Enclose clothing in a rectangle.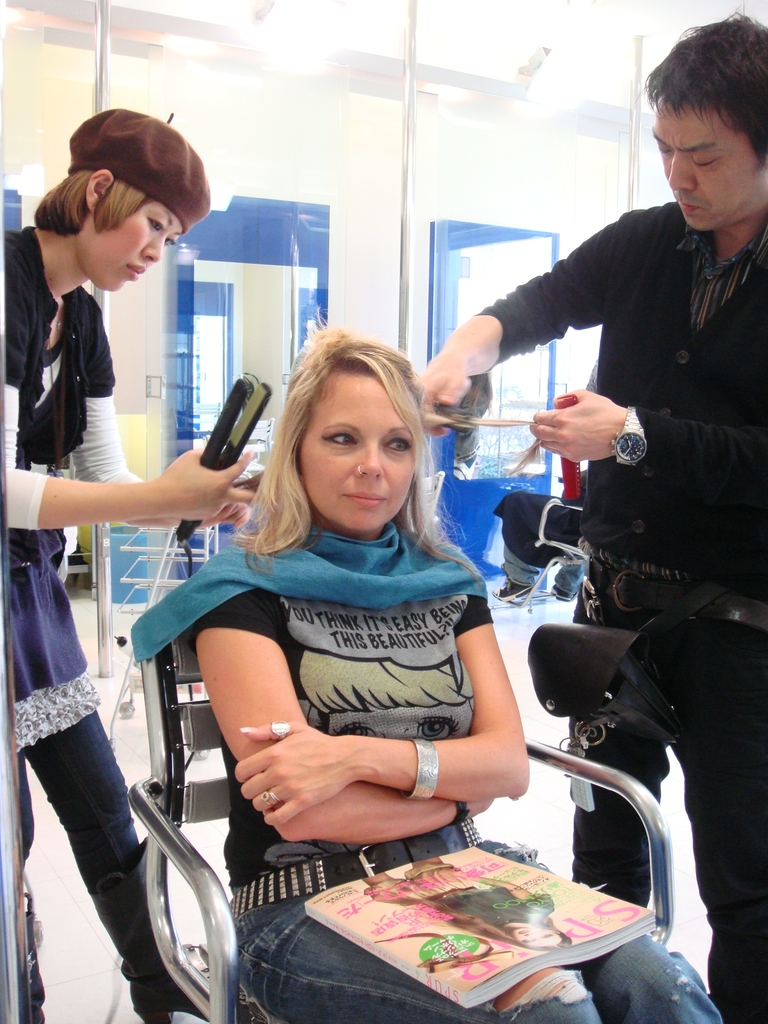
locate(494, 470, 587, 591).
